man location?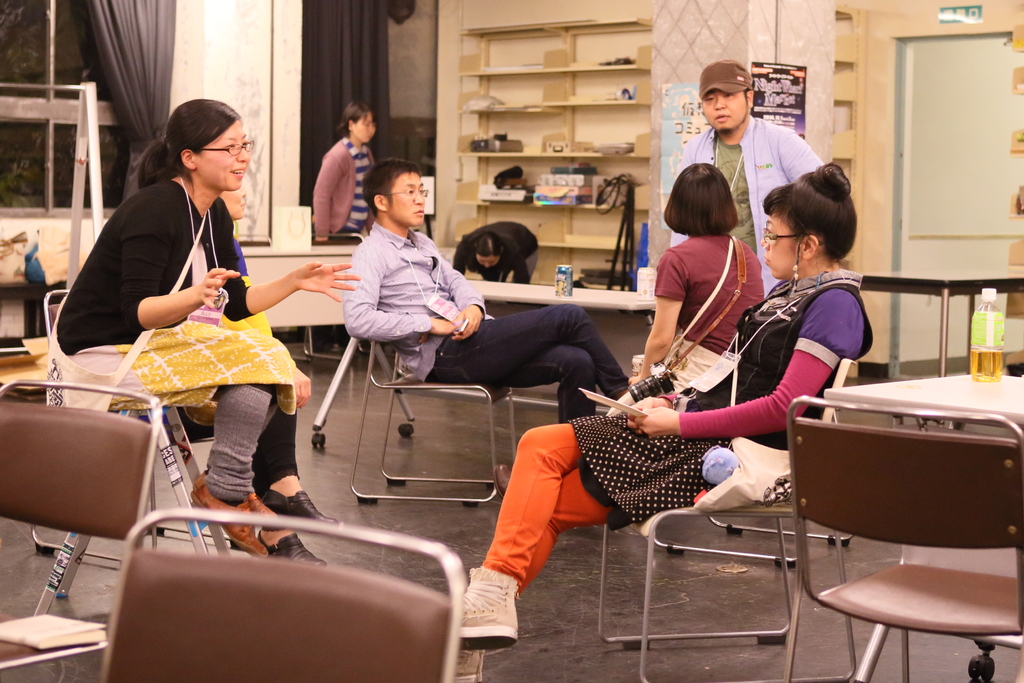
337, 156, 632, 422
